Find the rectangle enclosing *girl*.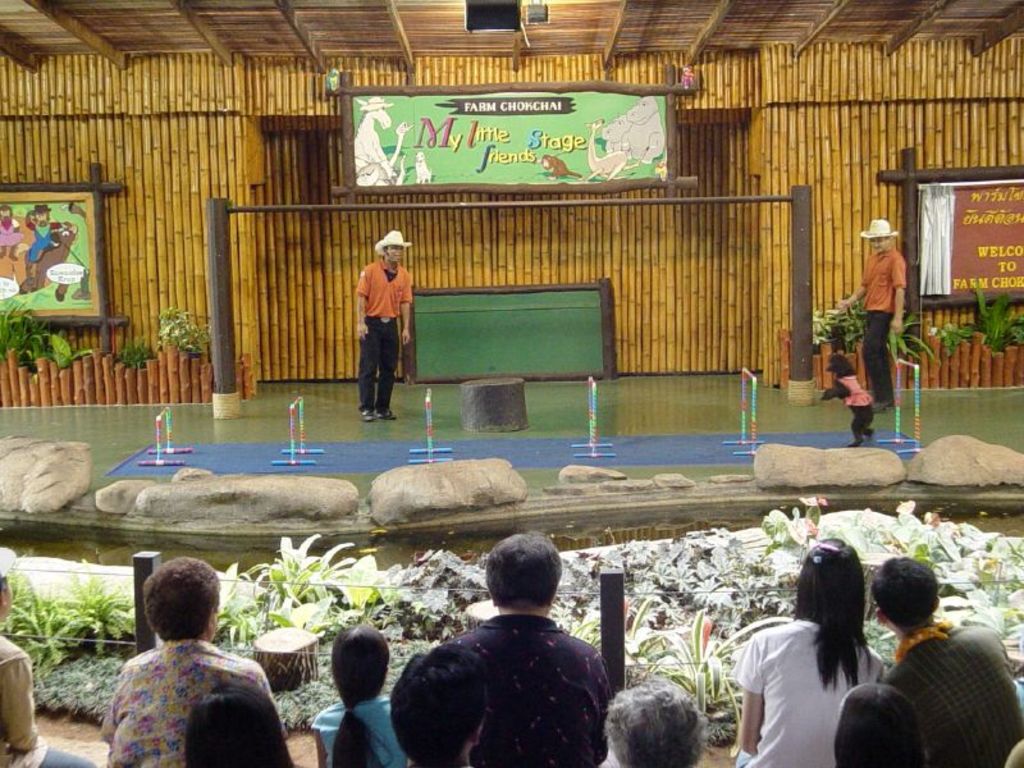
box=[308, 627, 408, 767].
